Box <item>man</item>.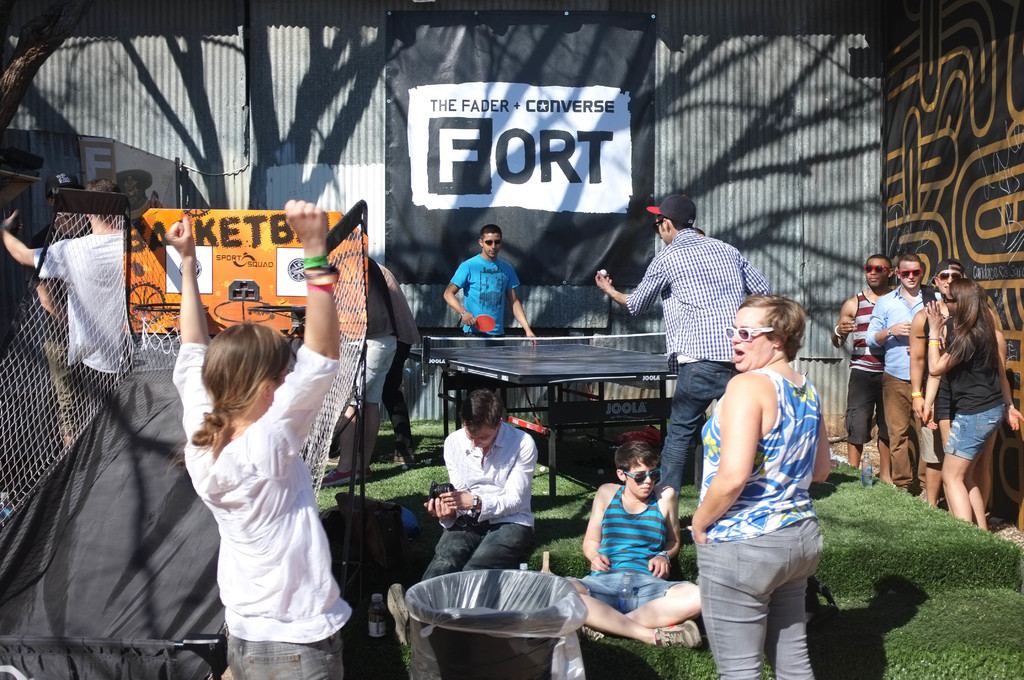
(440, 226, 538, 344).
